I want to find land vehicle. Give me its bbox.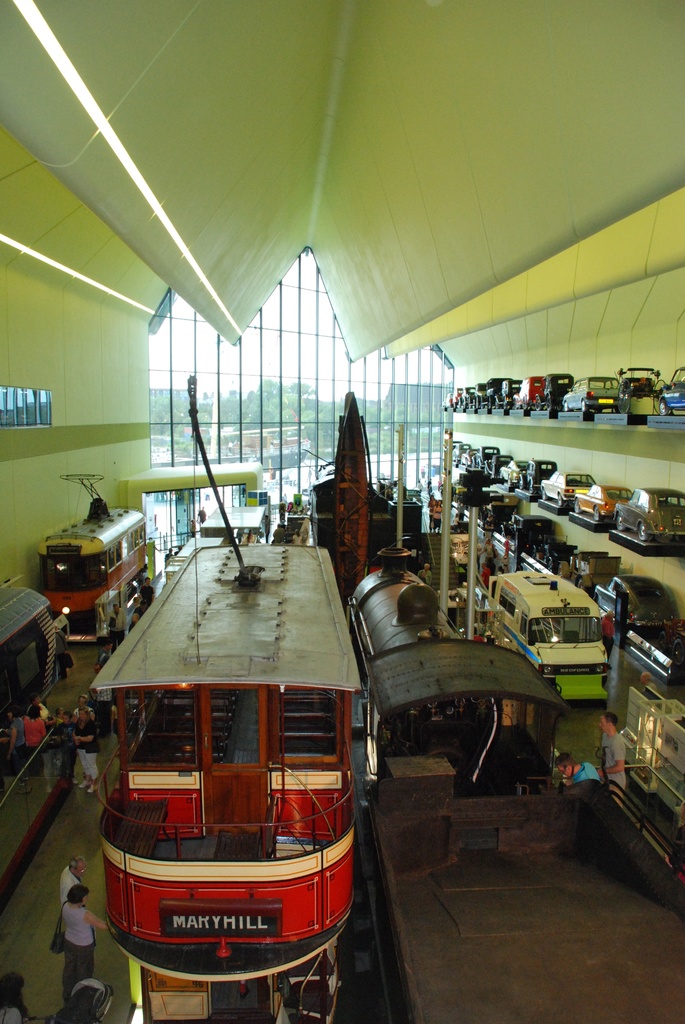
rect(557, 373, 620, 413).
